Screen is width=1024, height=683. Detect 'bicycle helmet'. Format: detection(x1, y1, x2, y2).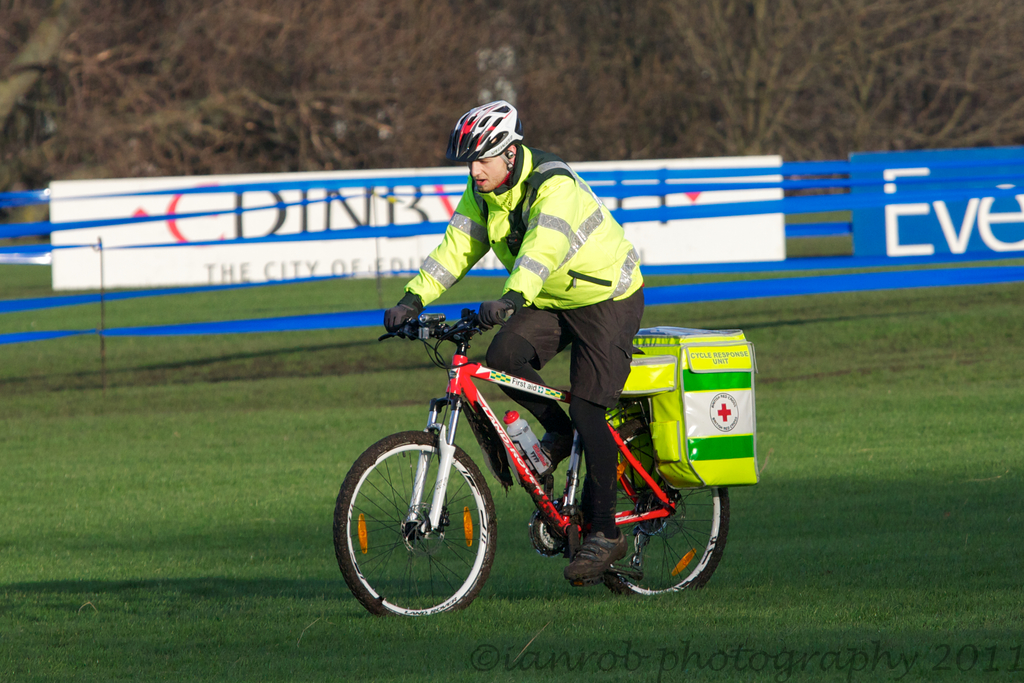
detection(447, 100, 527, 158).
